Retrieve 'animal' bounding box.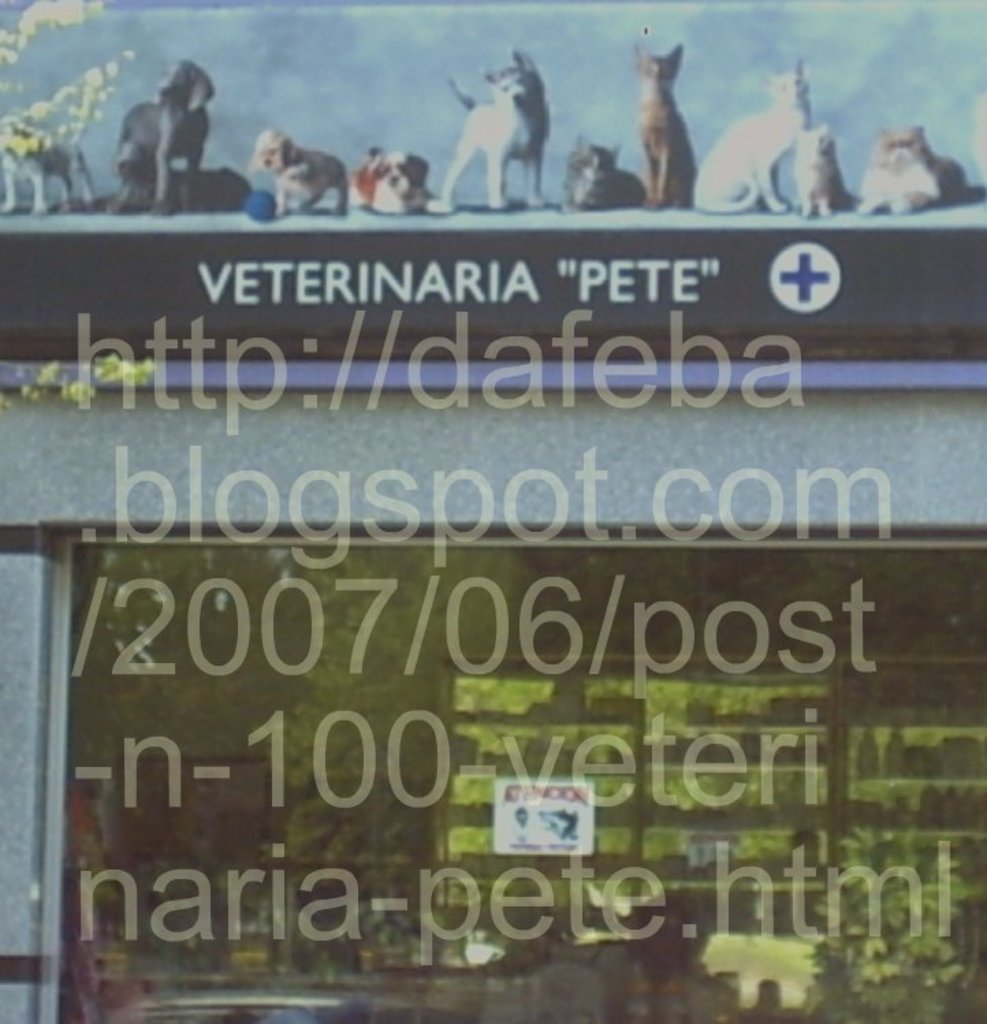
Bounding box: 684, 56, 817, 211.
